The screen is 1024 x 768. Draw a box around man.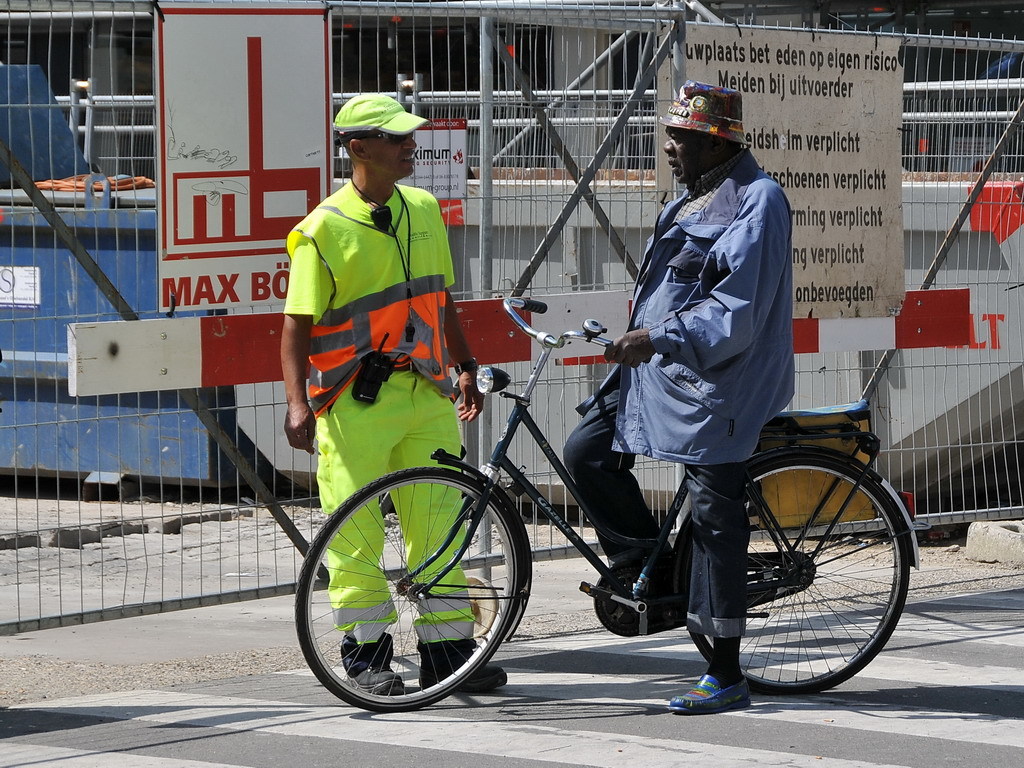
285:91:505:706.
